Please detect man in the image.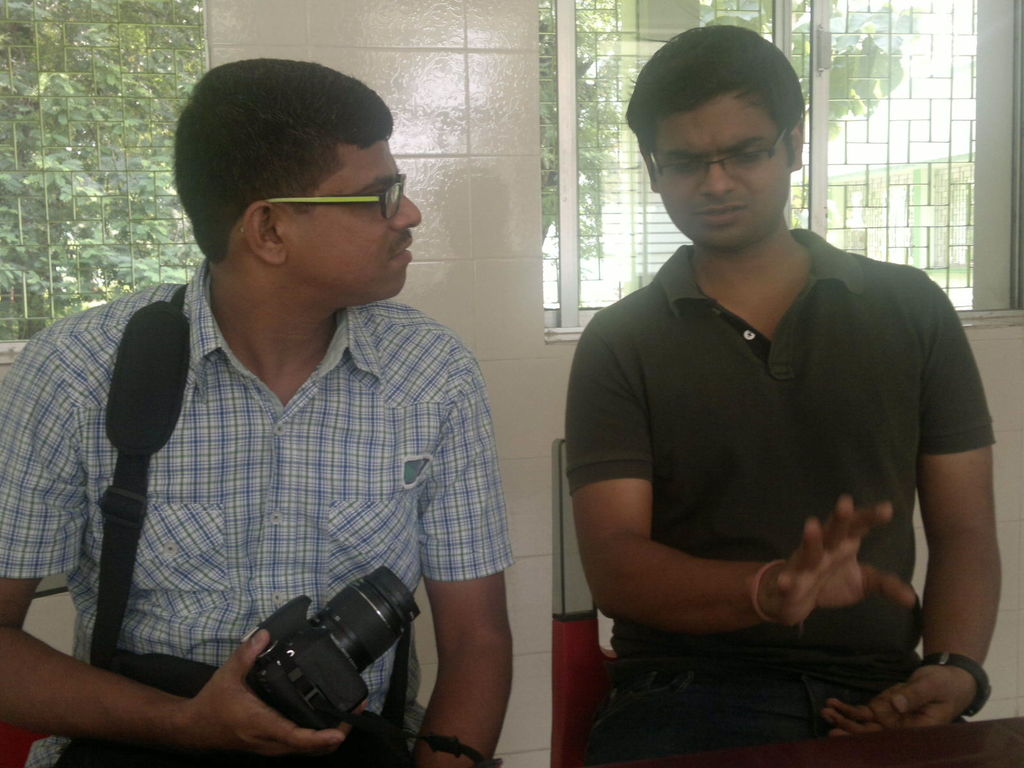
bbox(0, 55, 518, 767).
